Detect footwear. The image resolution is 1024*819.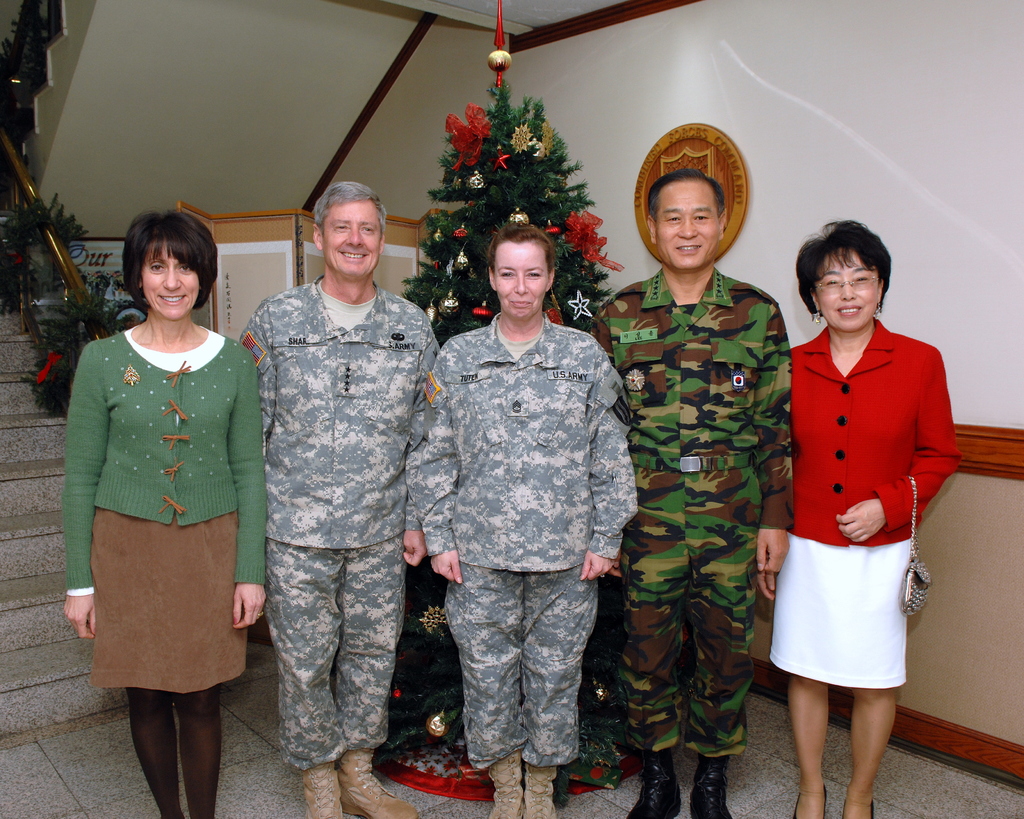
[left=334, top=745, right=417, bottom=818].
